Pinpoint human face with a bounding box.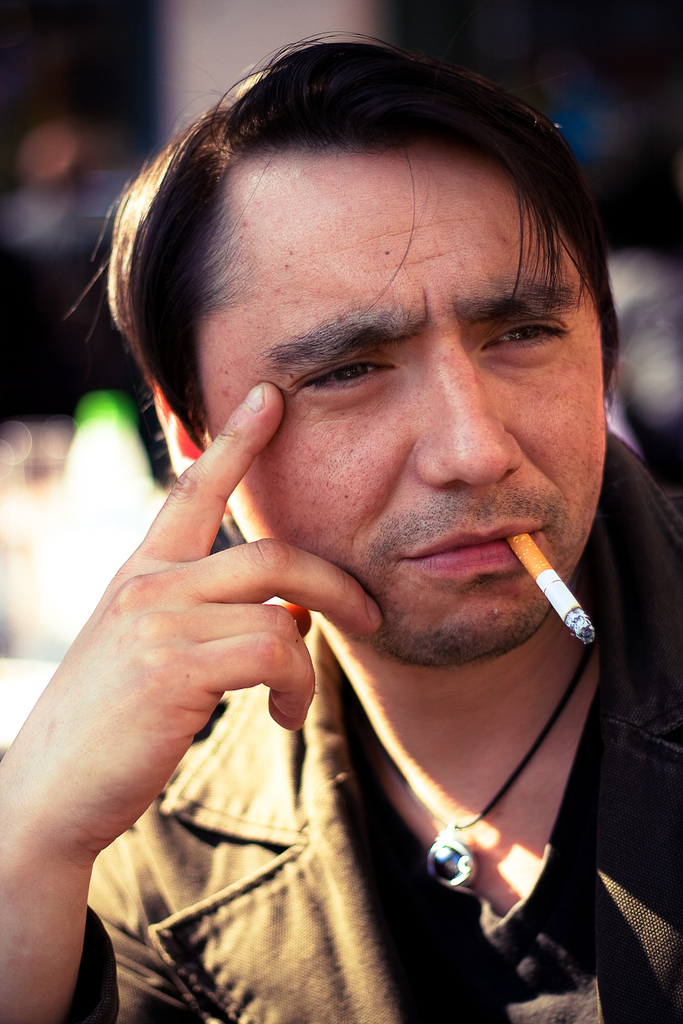
box(199, 133, 613, 664).
